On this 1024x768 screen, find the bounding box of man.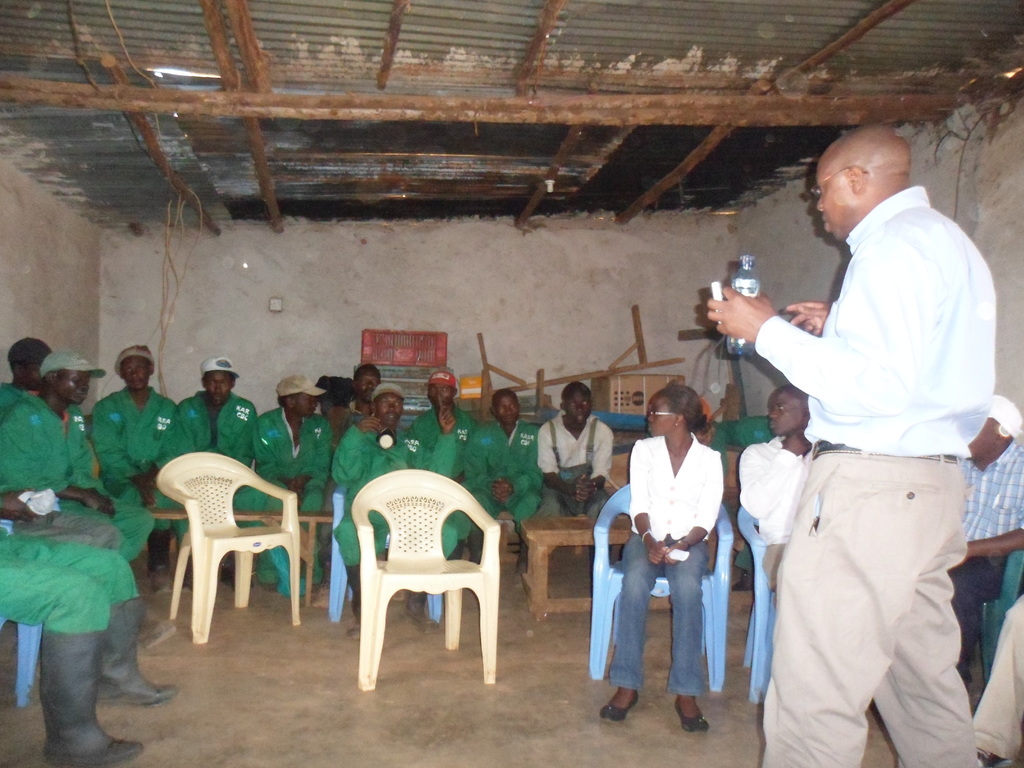
Bounding box: bbox=[350, 360, 384, 410].
